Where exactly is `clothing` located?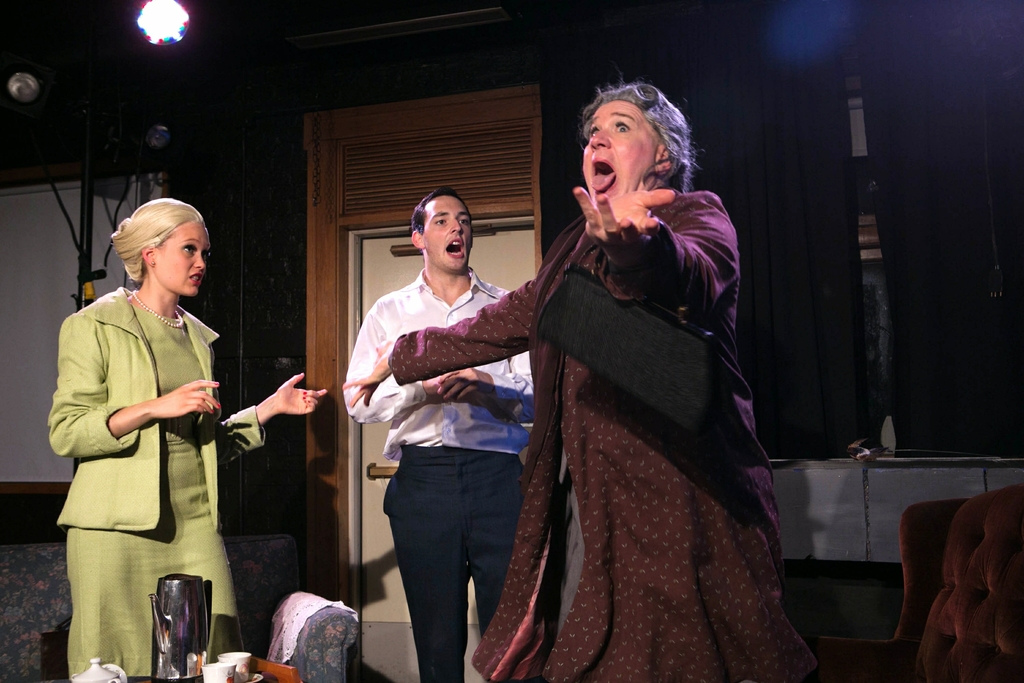
Its bounding box is (54, 281, 266, 682).
